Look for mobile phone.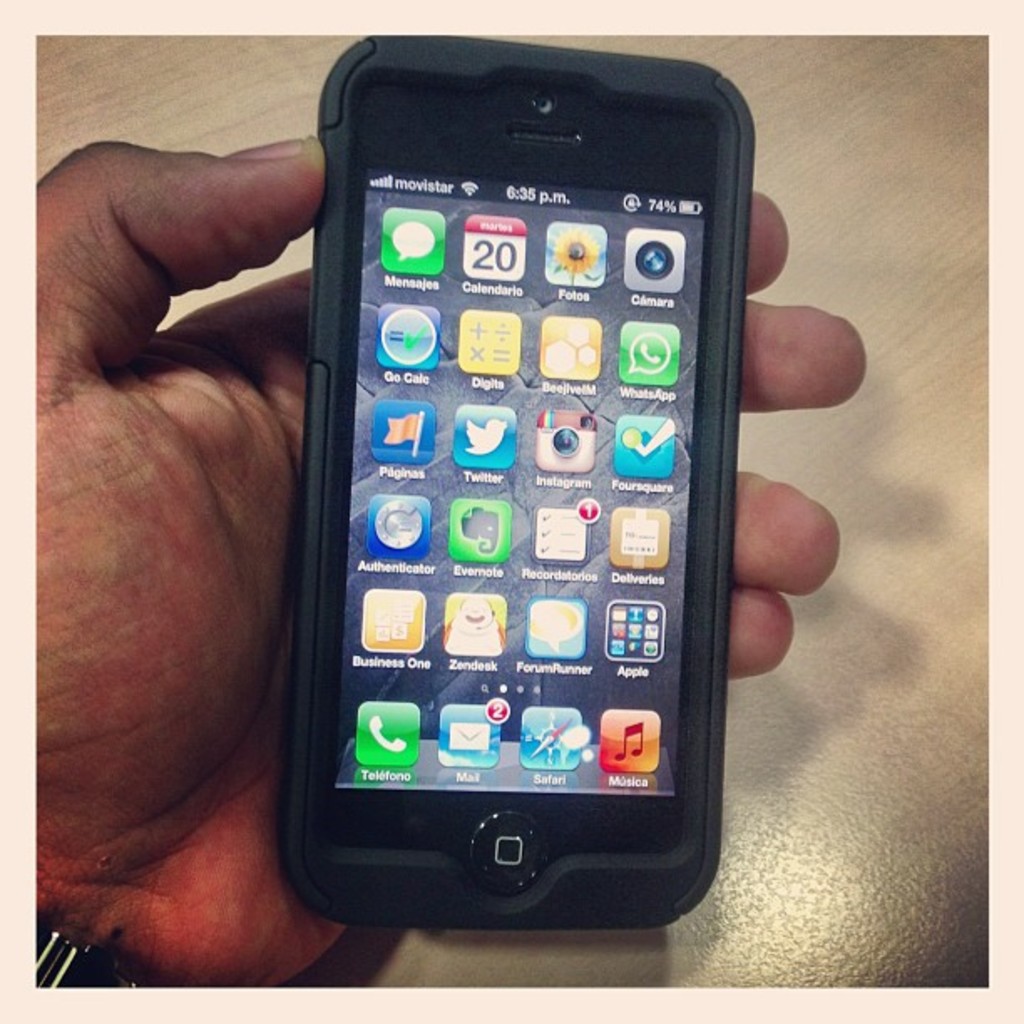
Found: [246, 27, 775, 945].
